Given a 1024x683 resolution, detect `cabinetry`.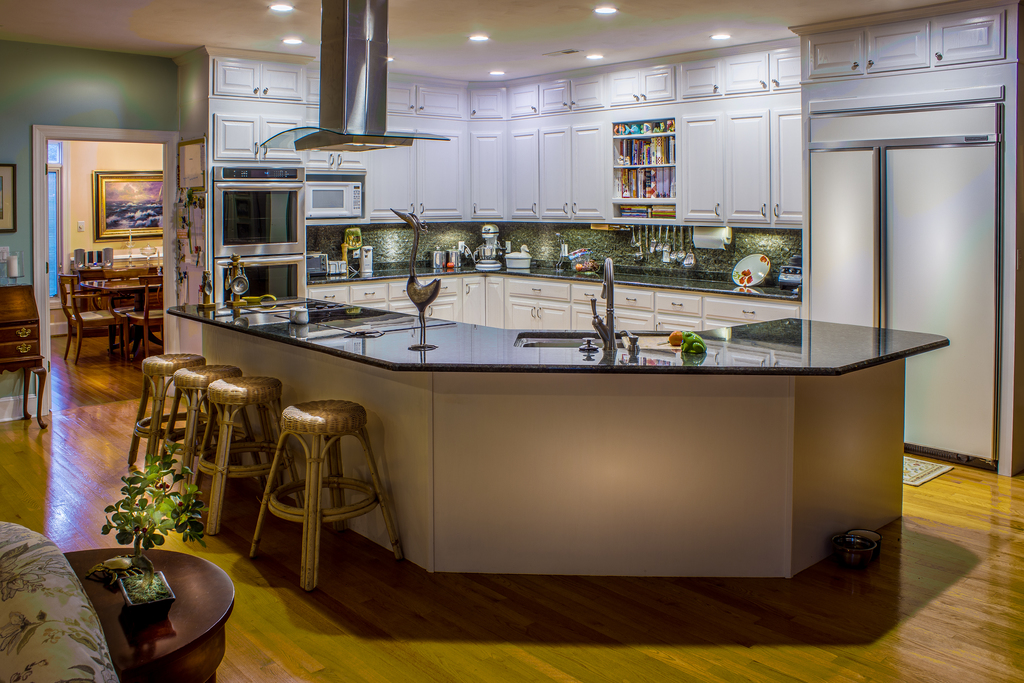
{"left": 931, "top": 10, "right": 999, "bottom": 68}.
